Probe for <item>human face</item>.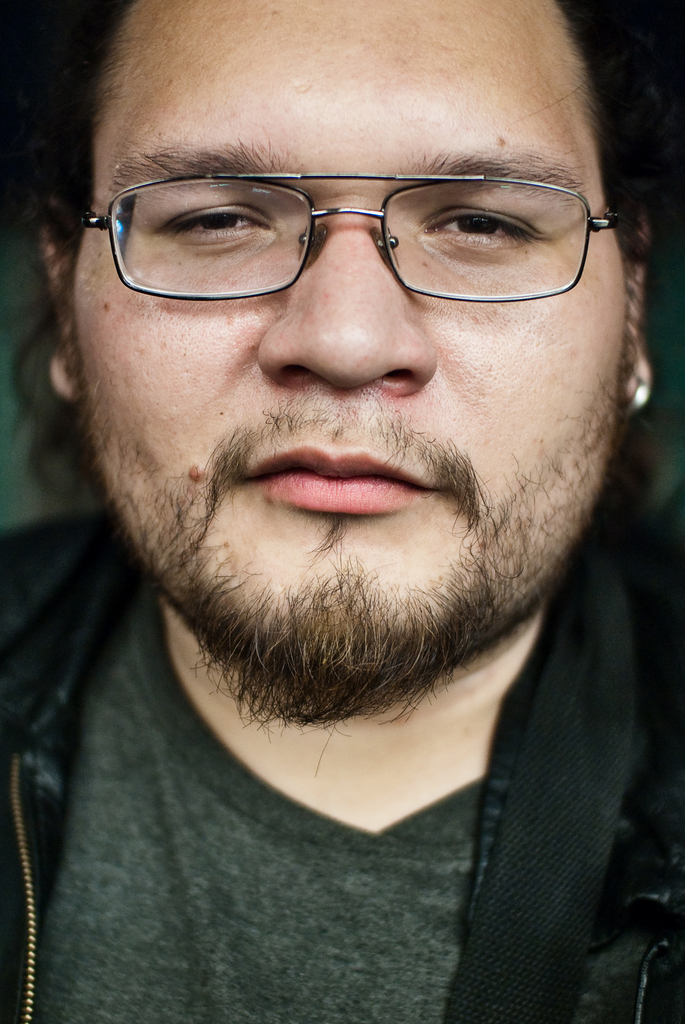
Probe result: crop(65, 0, 629, 721).
